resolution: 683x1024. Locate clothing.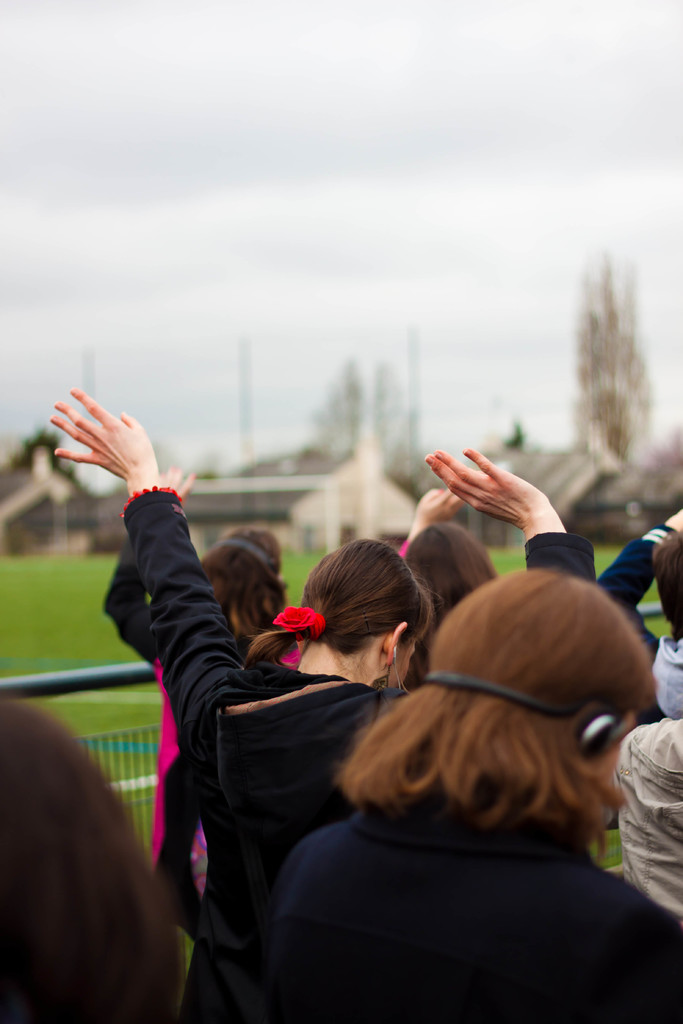
box(88, 465, 431, 1023).
